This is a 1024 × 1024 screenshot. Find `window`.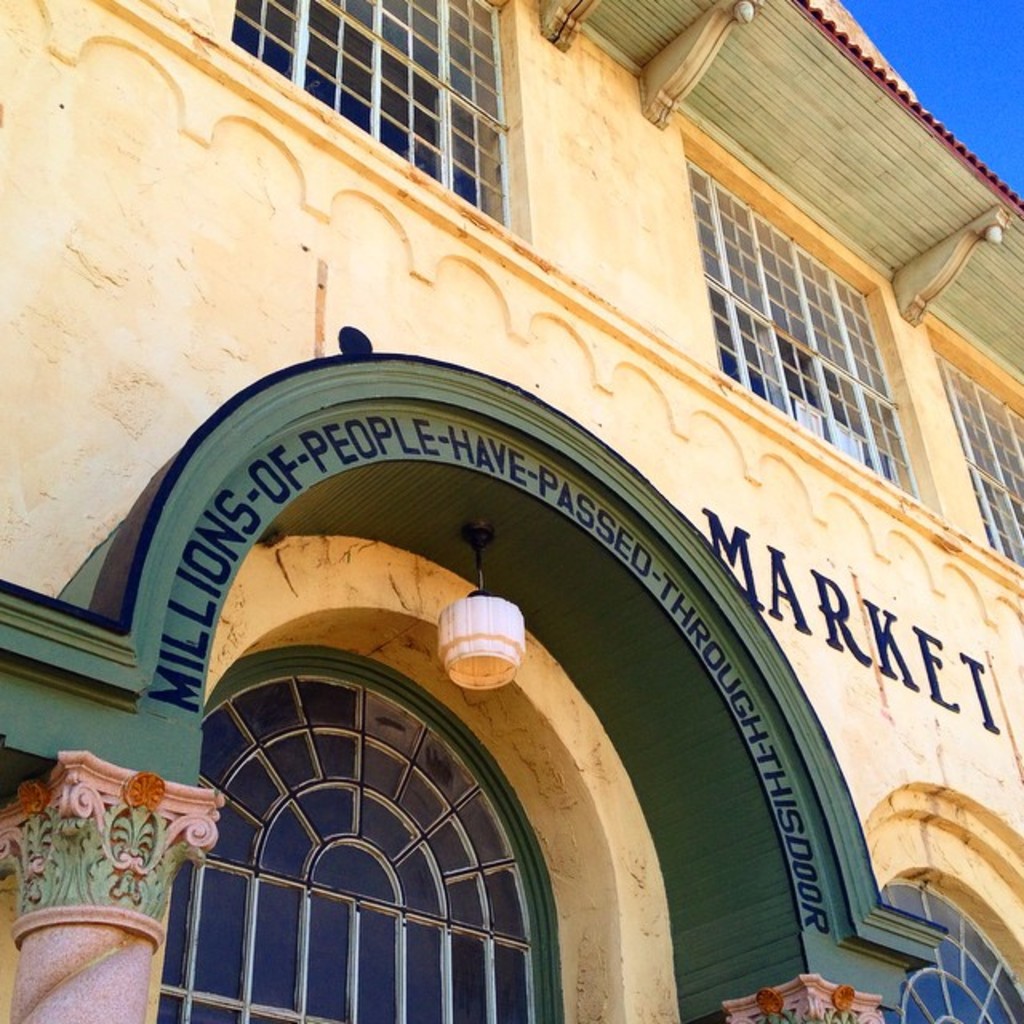
Bounding box: l=227, t=0, r=533, b=235.
